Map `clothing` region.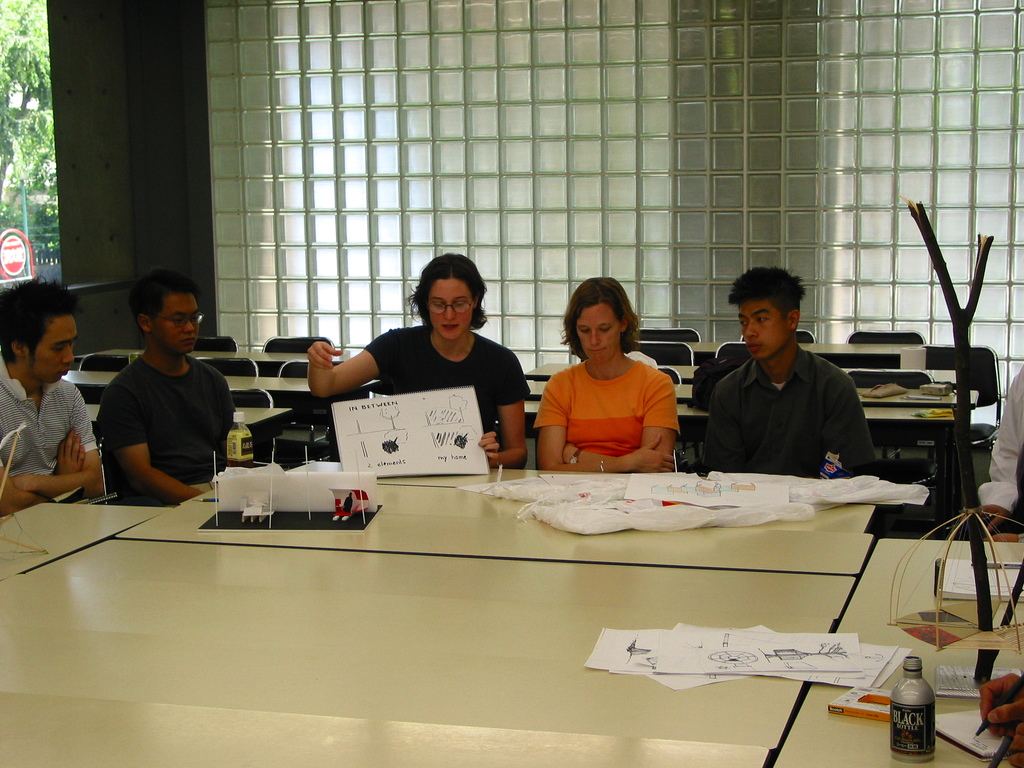
Mapped to bbox=(0, 355, 99, 488).
